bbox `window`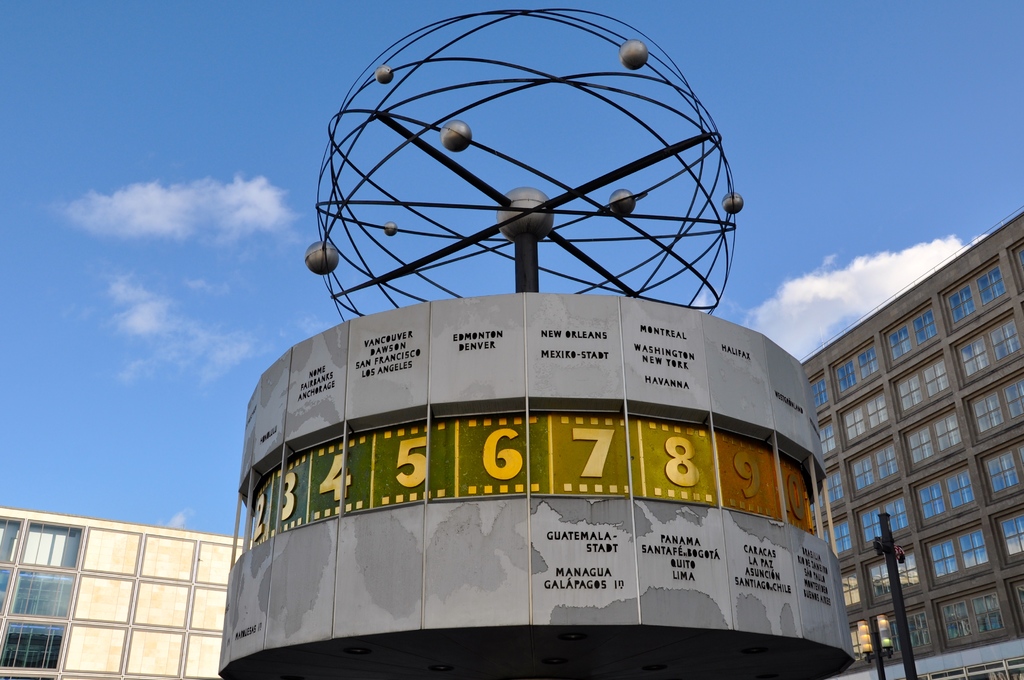
crop(811, 377, 829, 412)
